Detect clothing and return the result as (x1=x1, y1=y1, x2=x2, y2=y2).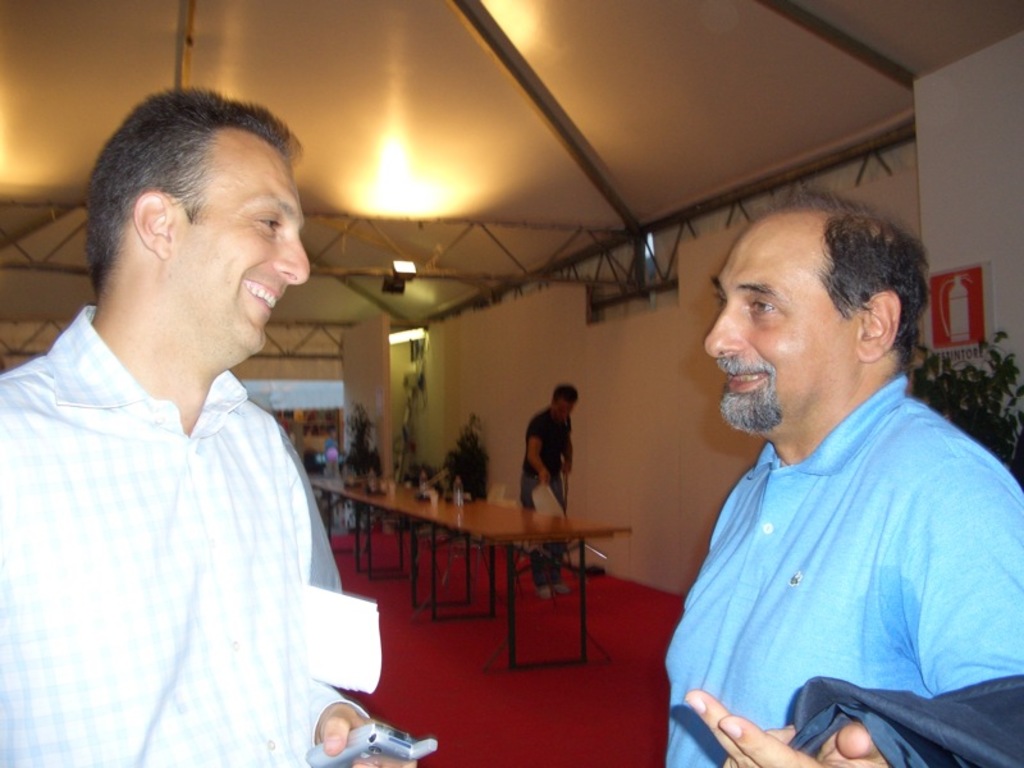
(x1=10, y1=232, x2=349, y2=754).
